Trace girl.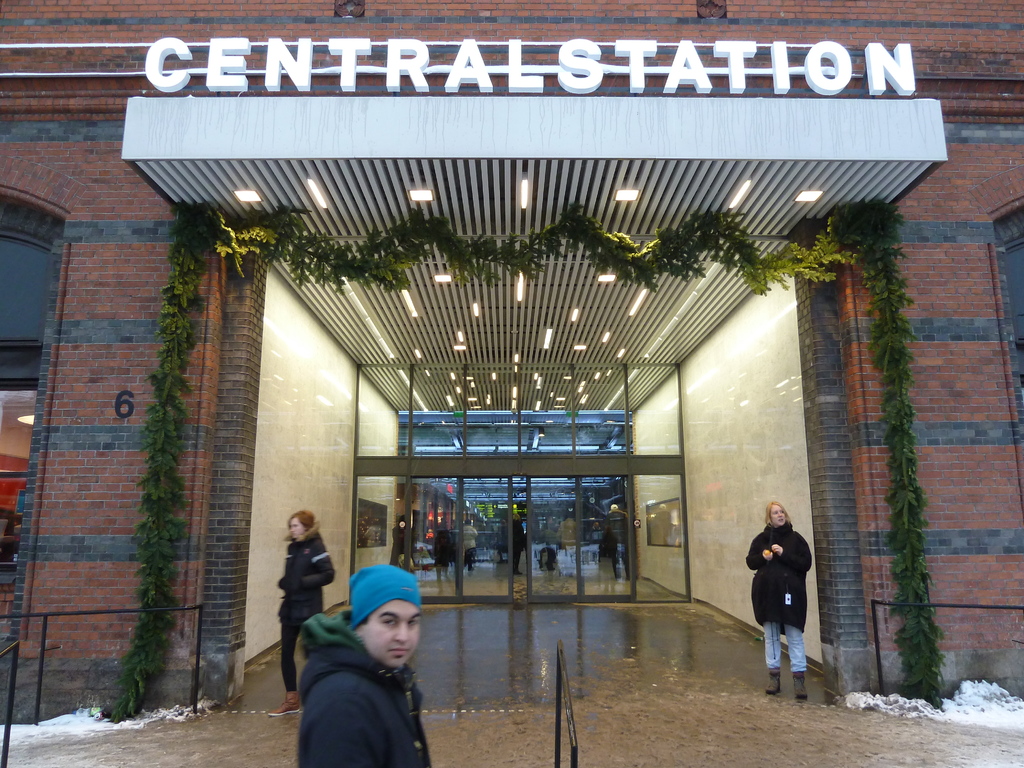
Traced to [x1=267, y1=510, x2=335, y2=714].
